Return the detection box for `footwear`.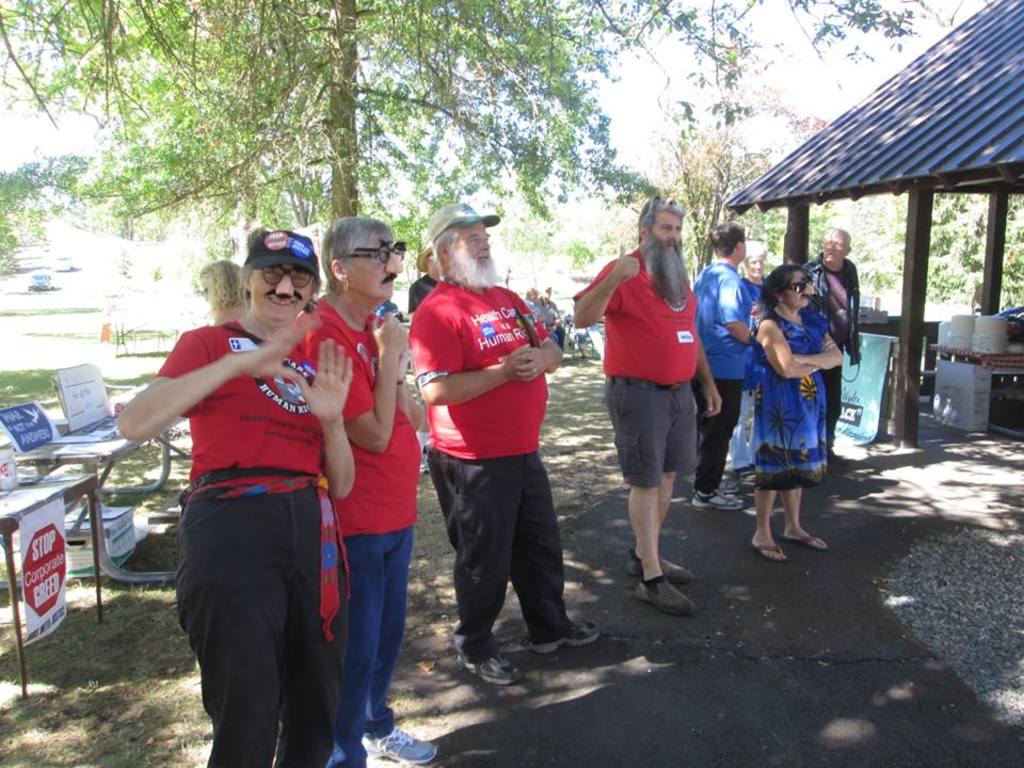
l=627, t=546, r=701, b=589.
